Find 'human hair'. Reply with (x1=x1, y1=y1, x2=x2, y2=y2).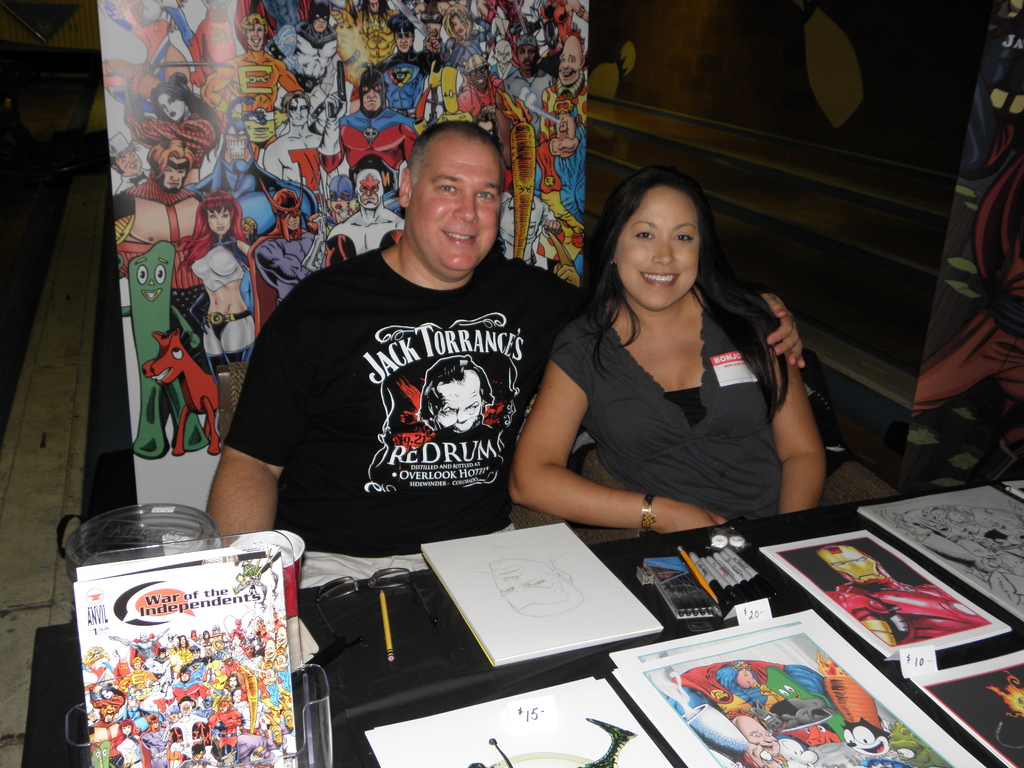
(x1=150, y1=72, x2=222, y2=163).
